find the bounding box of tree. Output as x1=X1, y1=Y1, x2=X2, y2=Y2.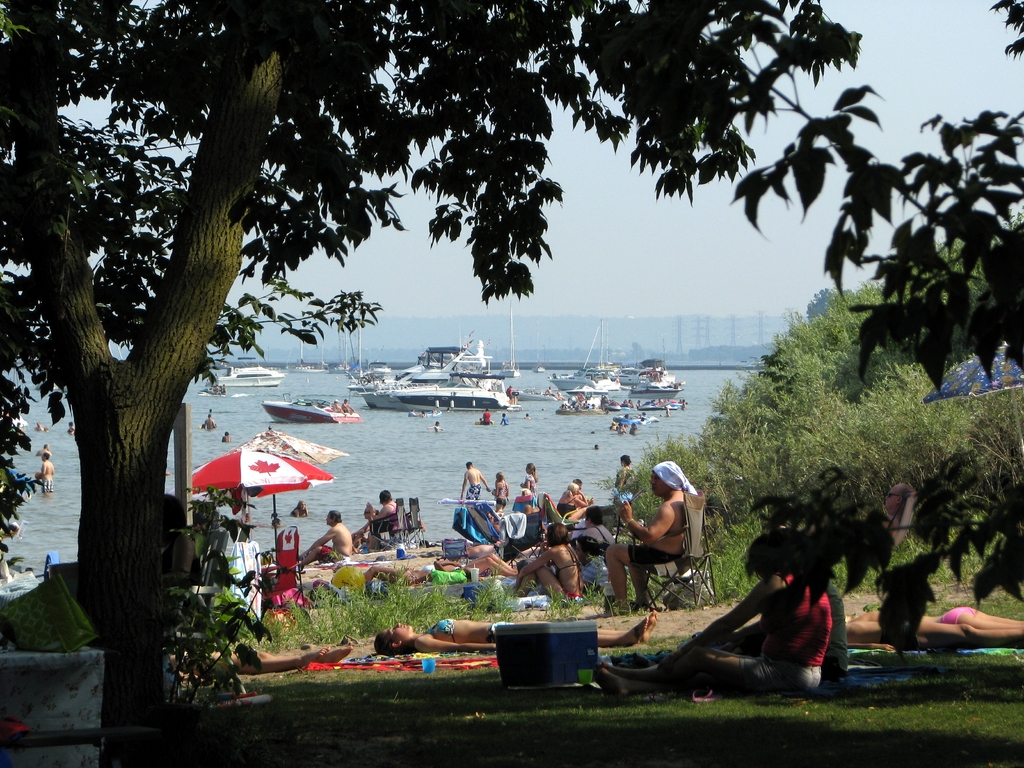
x1=0, y1=0, x2=861, y2=767.
